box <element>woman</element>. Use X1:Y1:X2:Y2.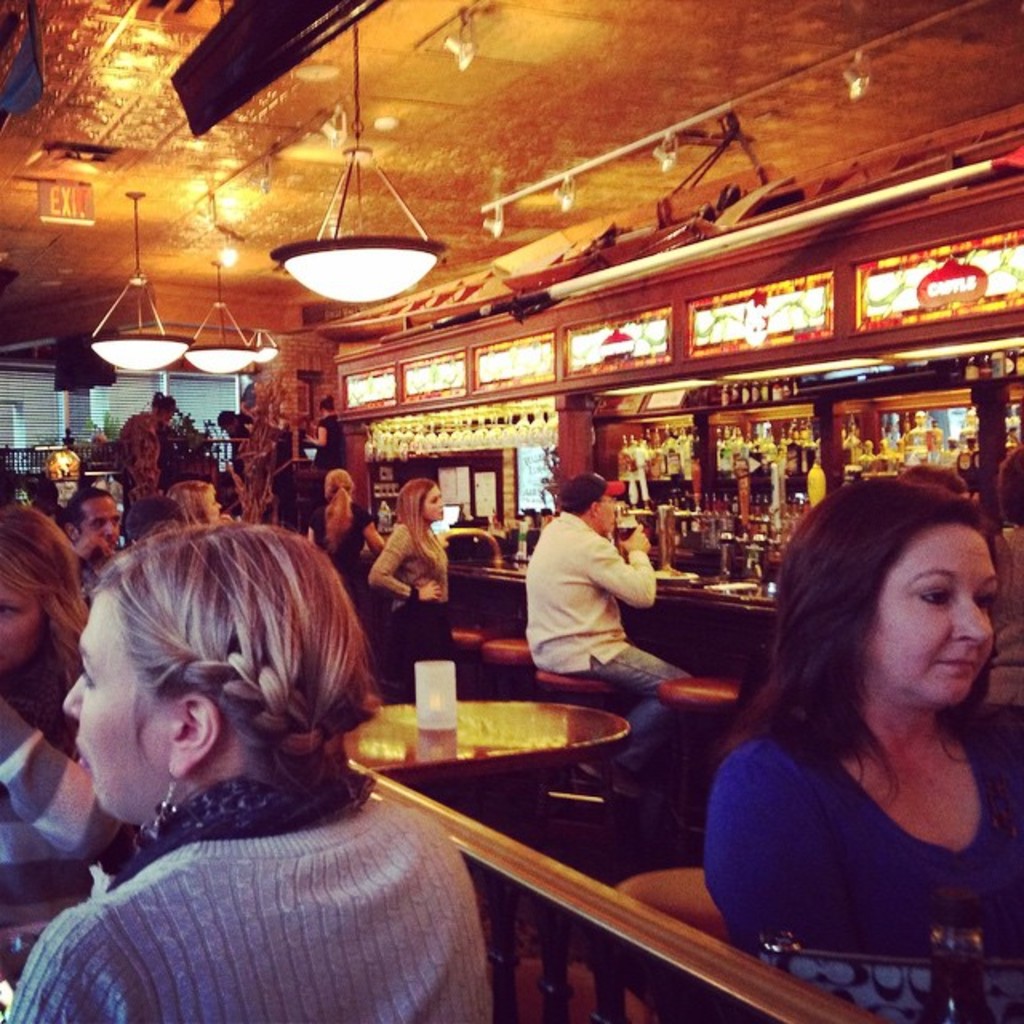
685:475:1023:1022.
